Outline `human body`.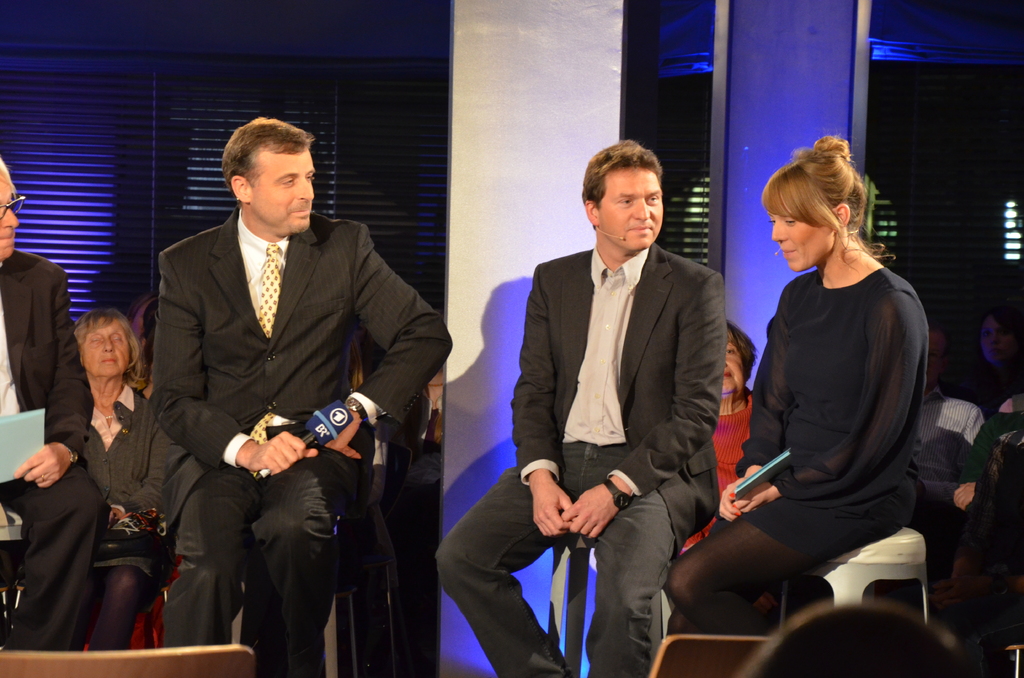
Outline: box(430, 242, 726, 677).
